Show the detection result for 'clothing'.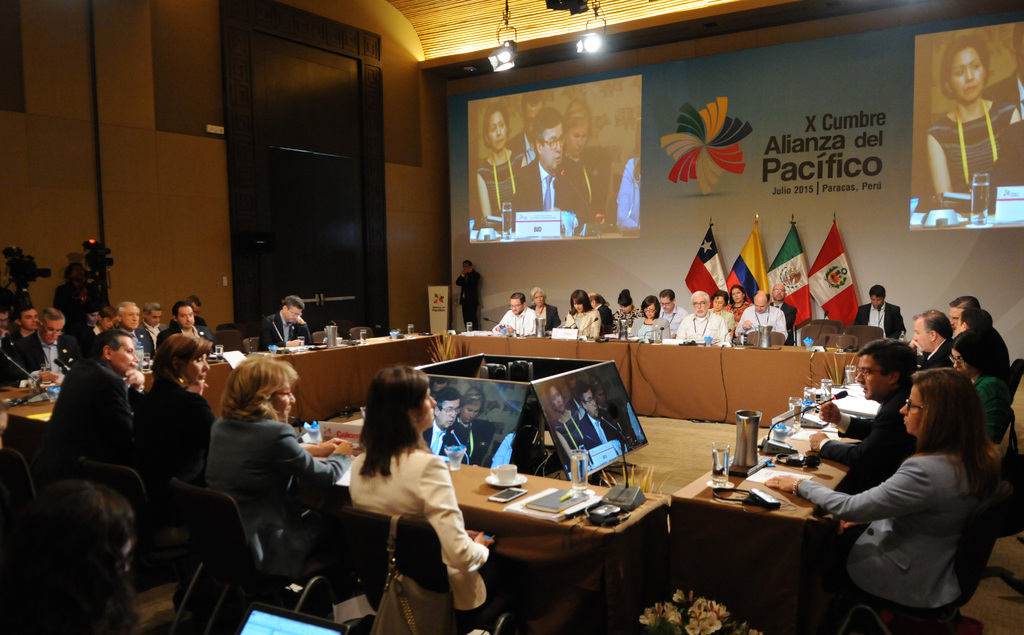
select_region(112, 328, 156, 360).
